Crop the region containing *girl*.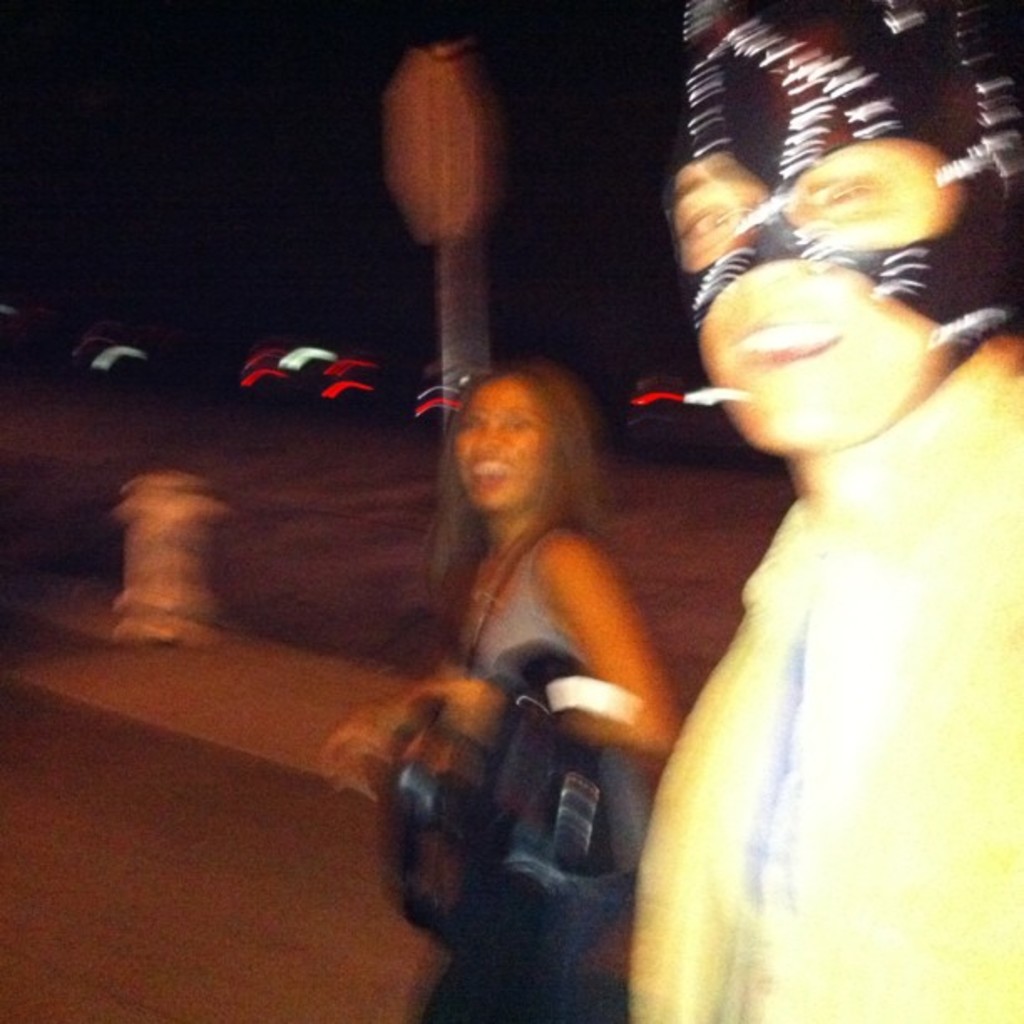
Crop region: 311:356:684:1022.
